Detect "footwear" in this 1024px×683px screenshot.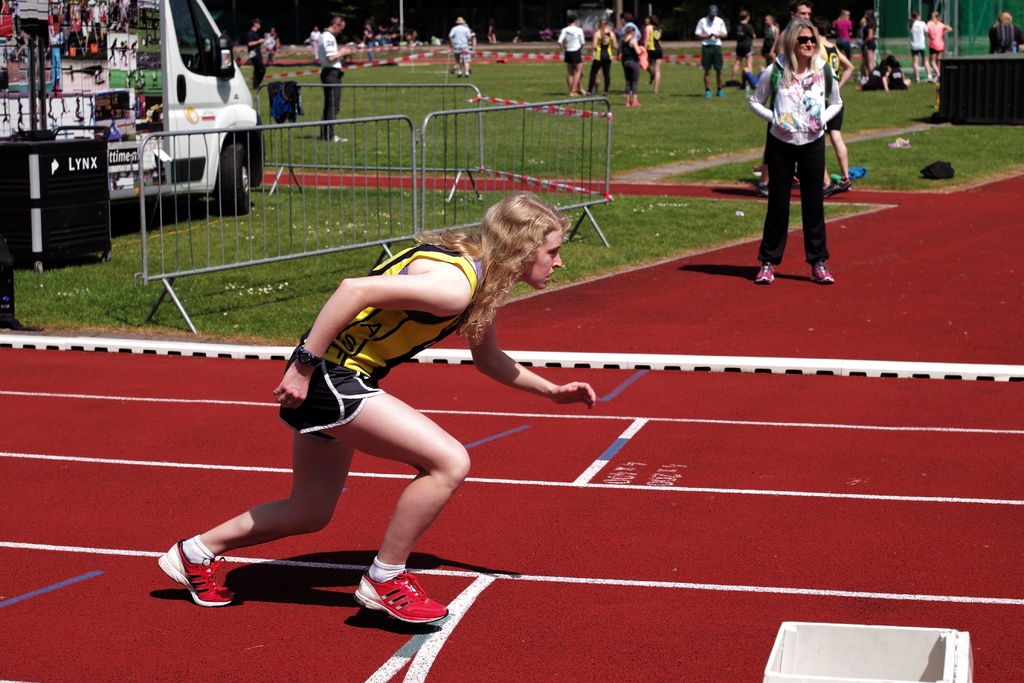
Detection: rect(752, 261, 772, 283).
